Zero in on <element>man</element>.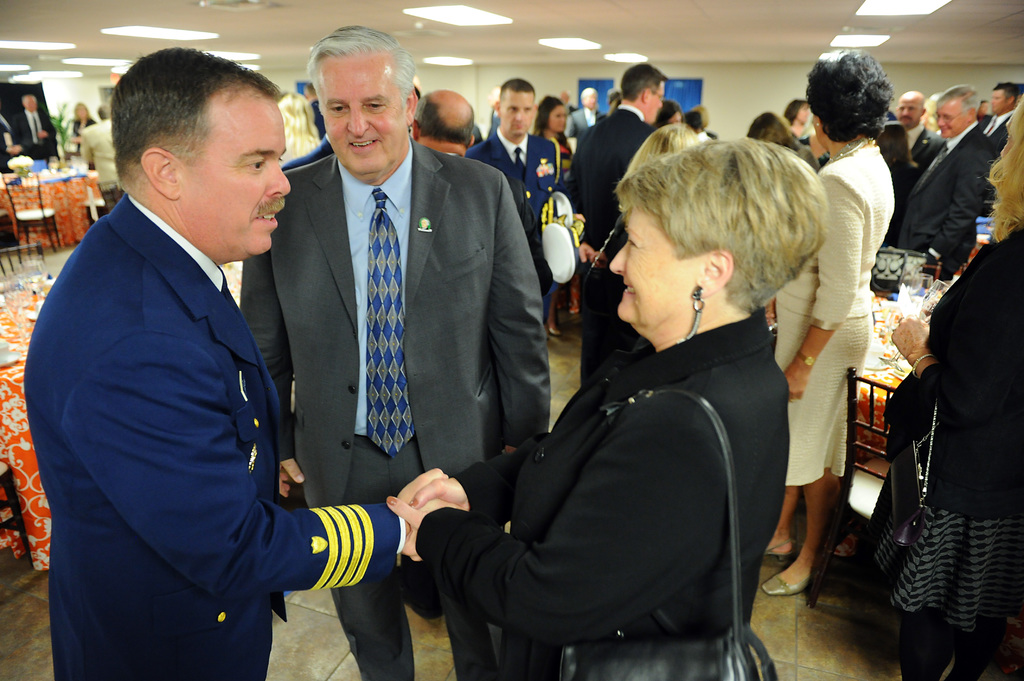
Zeroed in: [887,78,1000,278].
